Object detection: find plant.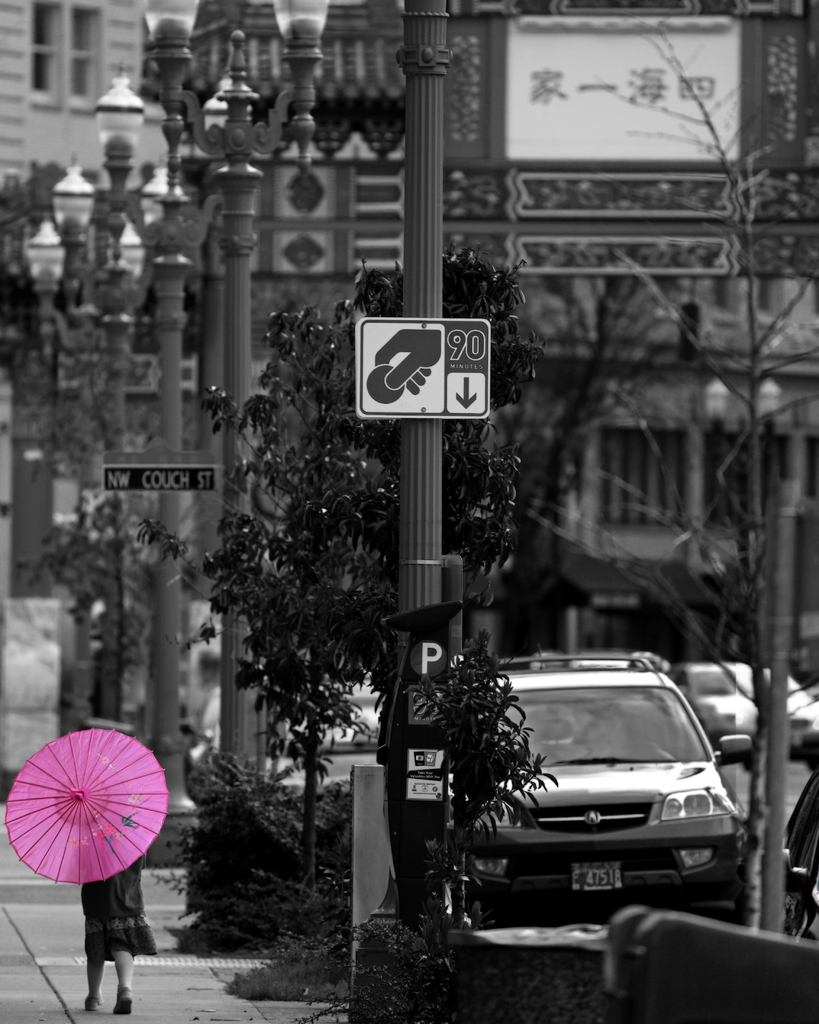
[left=50, top=474, right=206, bottom=748].
